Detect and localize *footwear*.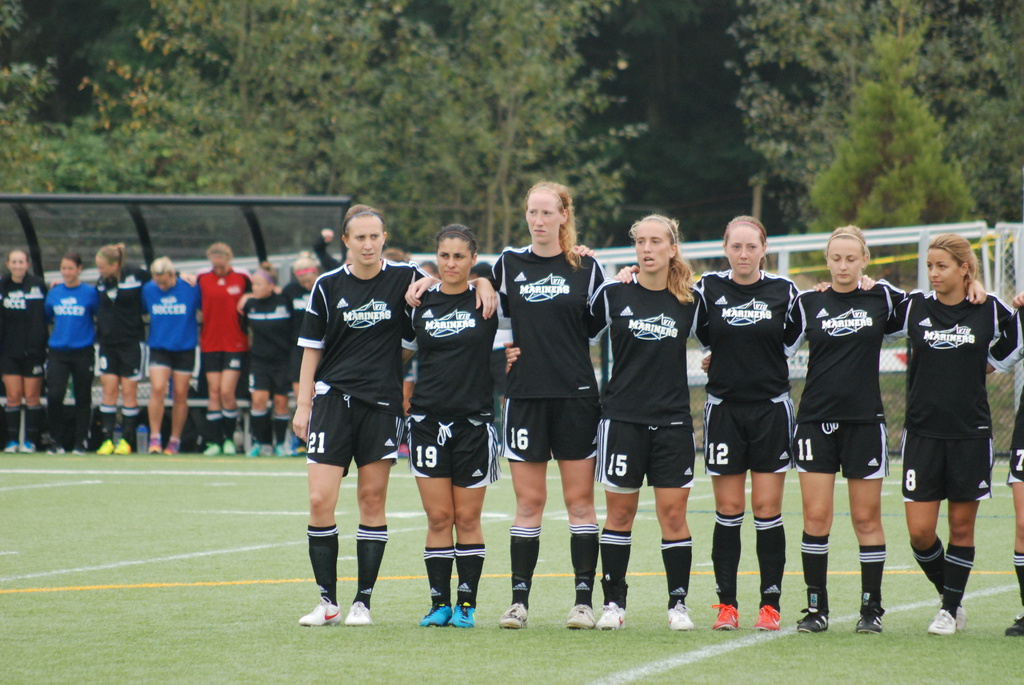
Localized at 296:594:341:627.
